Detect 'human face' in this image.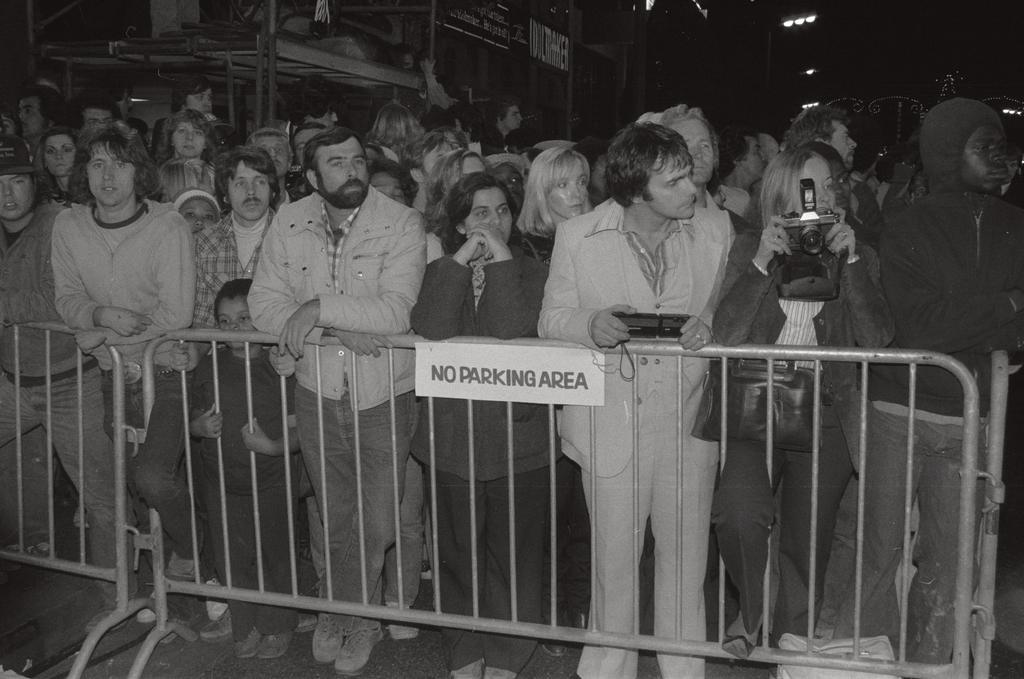
Detection: crop(294, 129, 323, 163).
